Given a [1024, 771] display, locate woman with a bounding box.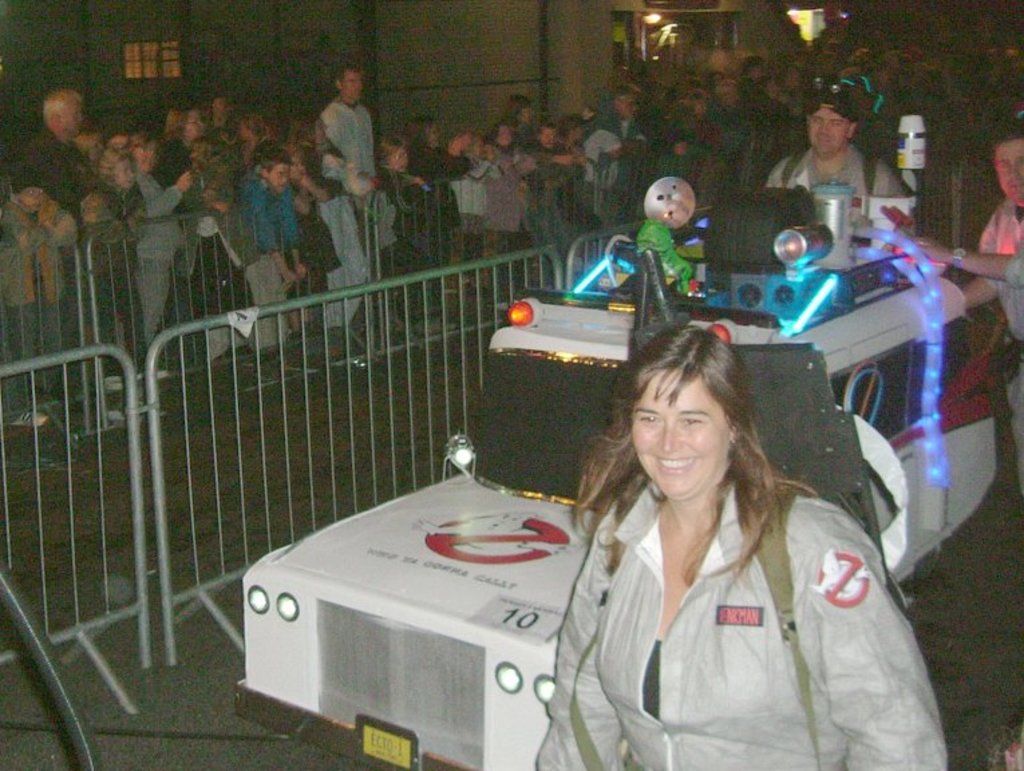
Located: 159 110 241 341.
